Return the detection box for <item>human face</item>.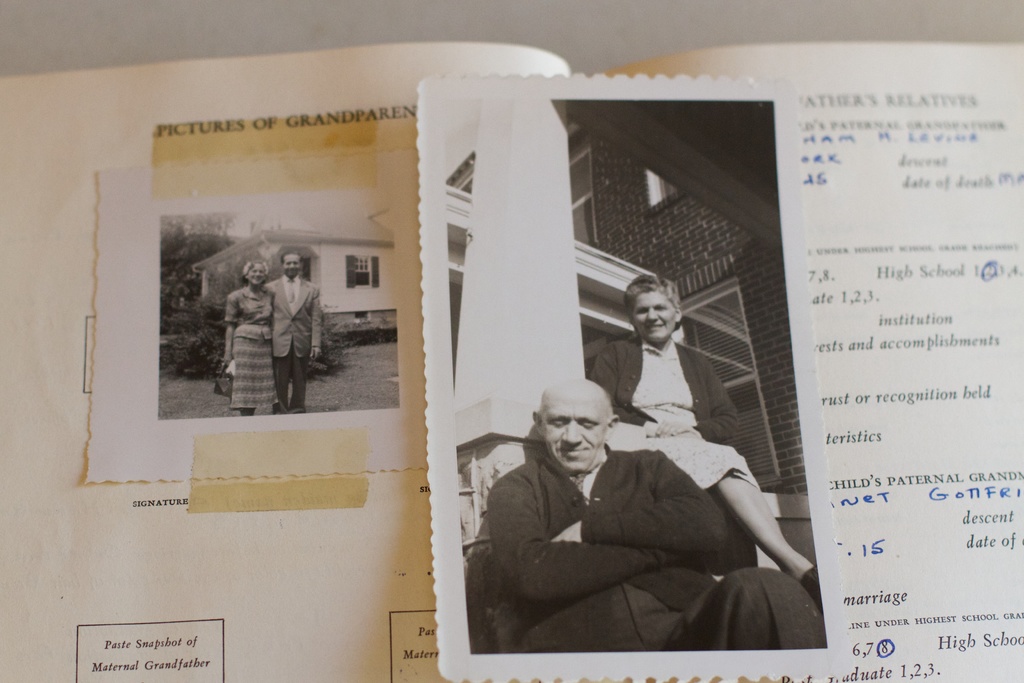
<box>543,397,606,475</box>.
